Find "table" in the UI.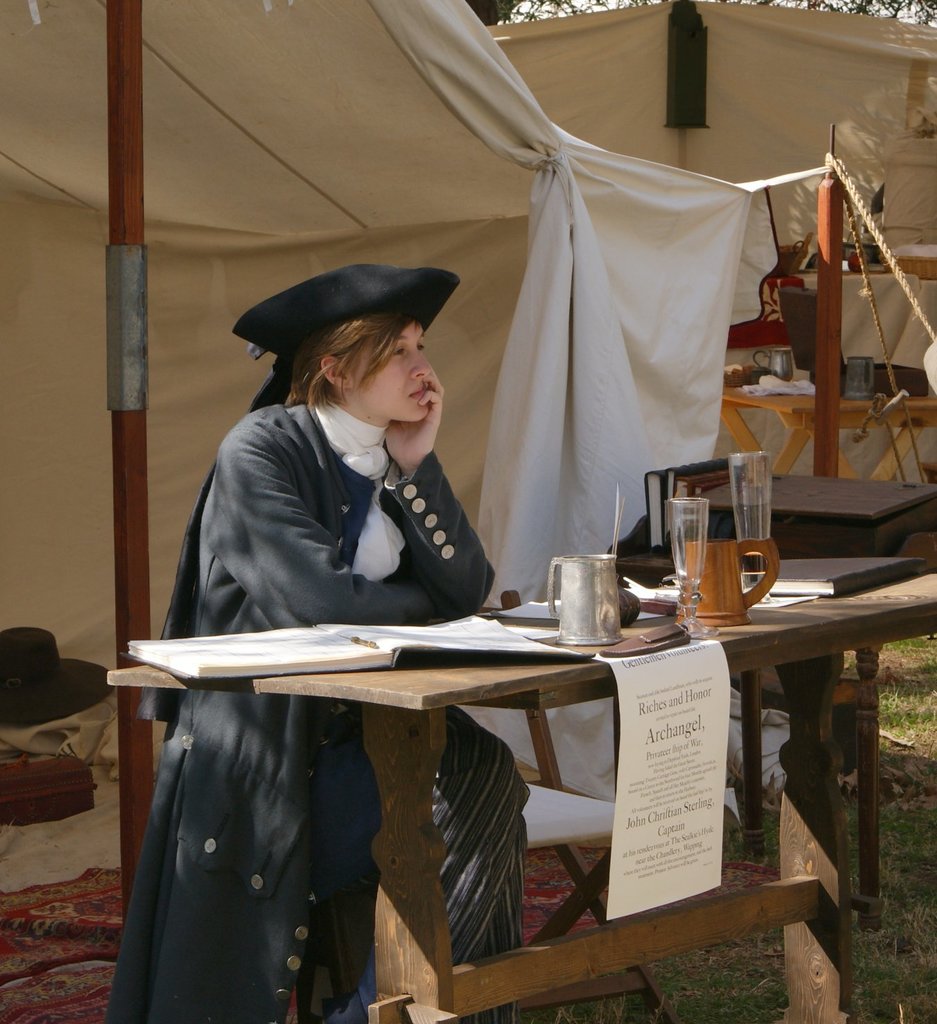
UI element at 252/563/896/988.
